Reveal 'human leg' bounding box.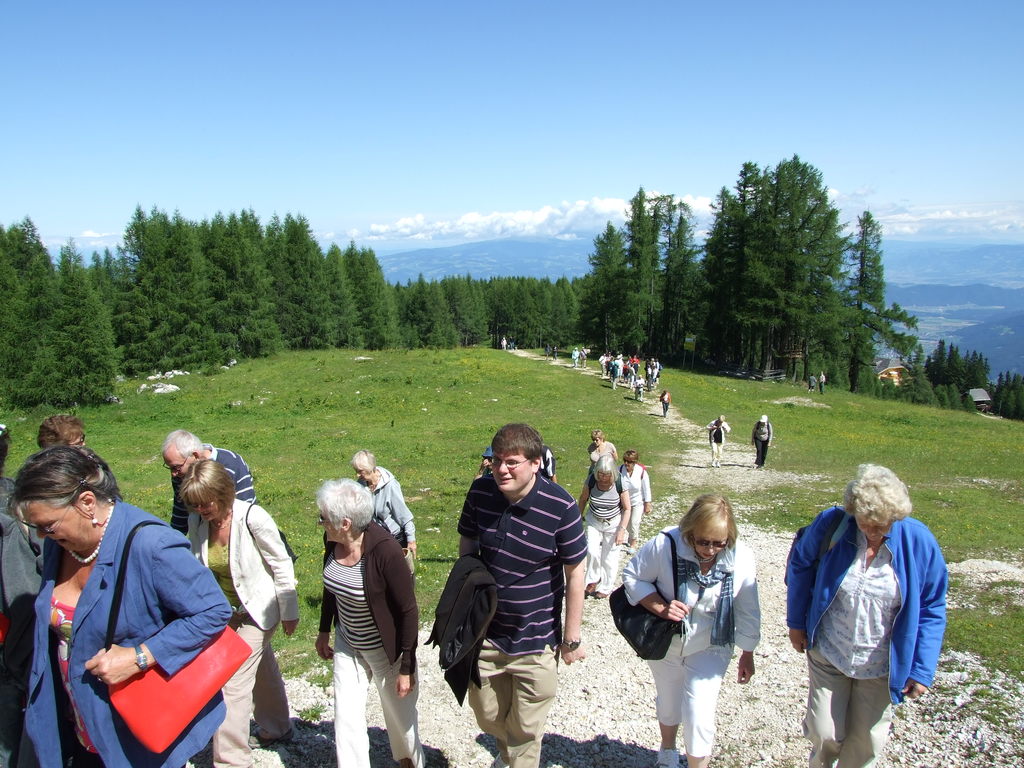
Revealed: {"x1": 627, "y1": 504, "x2": 646, "y2": 552}.
